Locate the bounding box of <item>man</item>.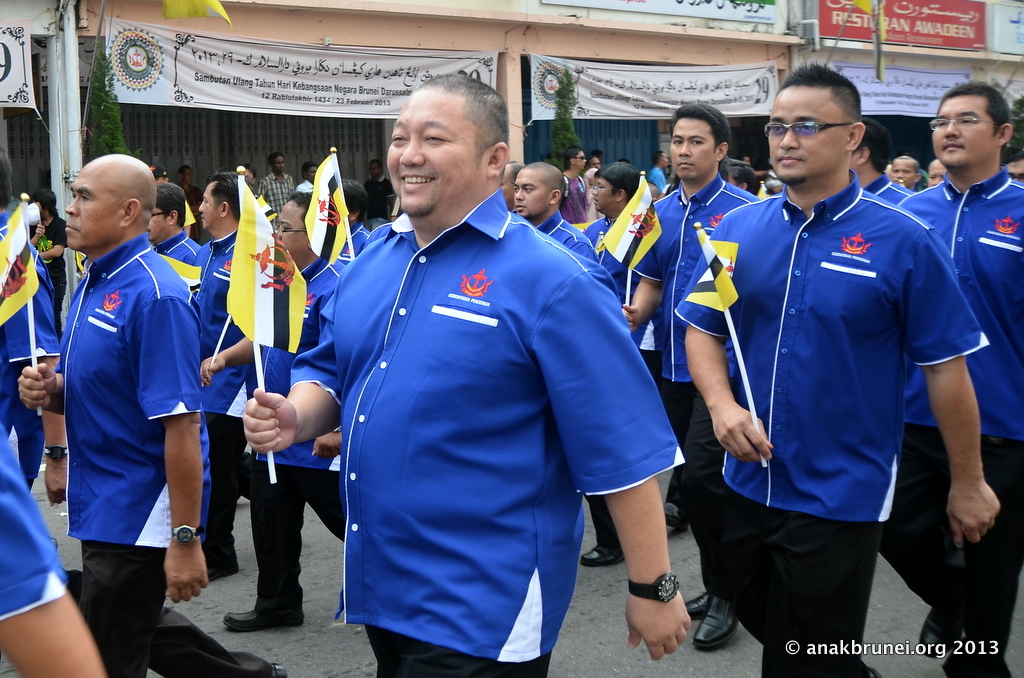
Bounding box: 877:86:1023:677.
